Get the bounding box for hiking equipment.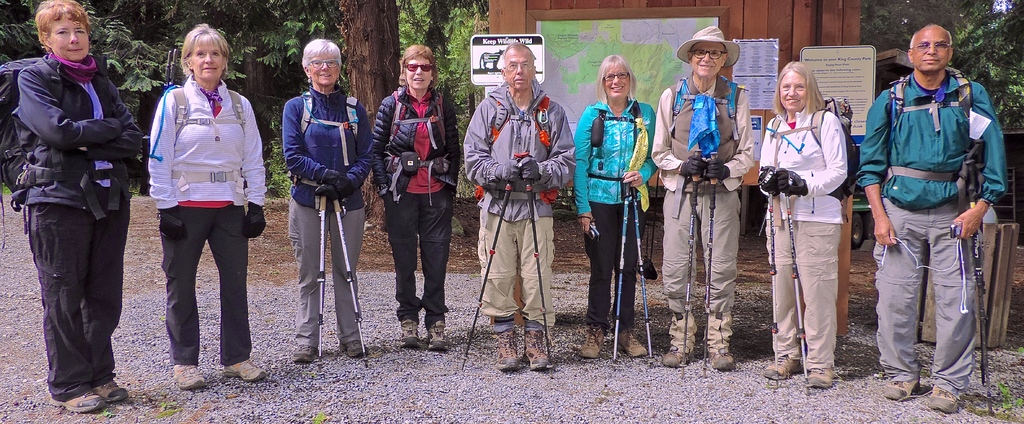
x1=315 y1=184 x2=330 y2=371.
